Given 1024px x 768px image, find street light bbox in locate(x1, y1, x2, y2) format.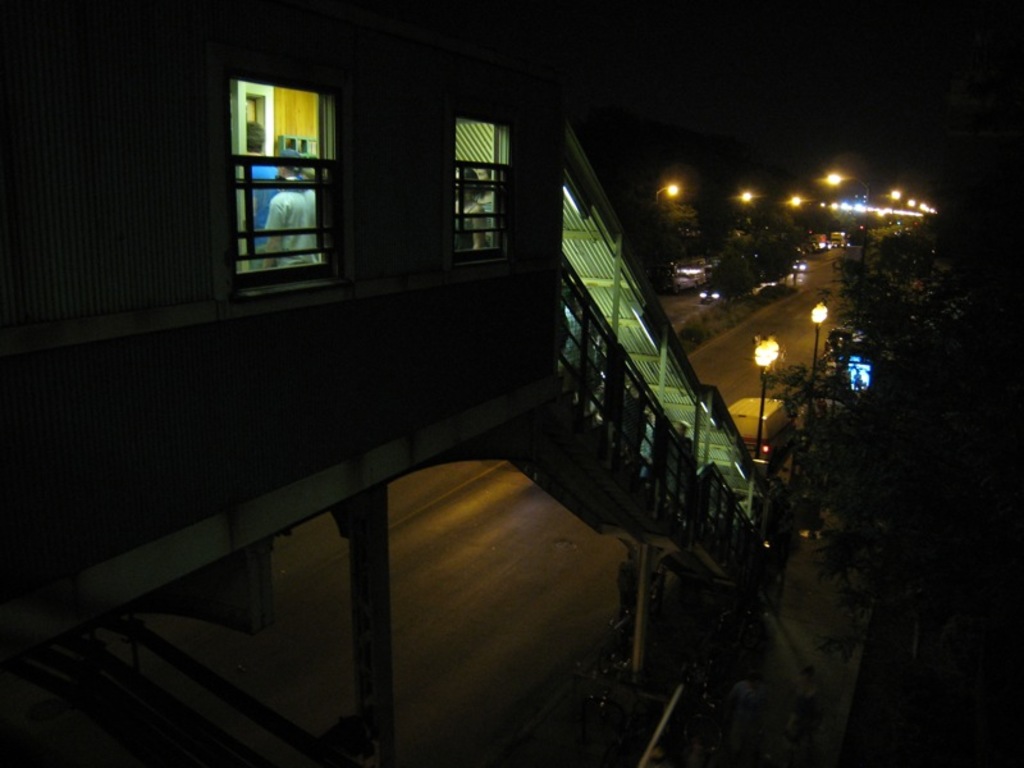
locate(823, 172, 870, 296).
